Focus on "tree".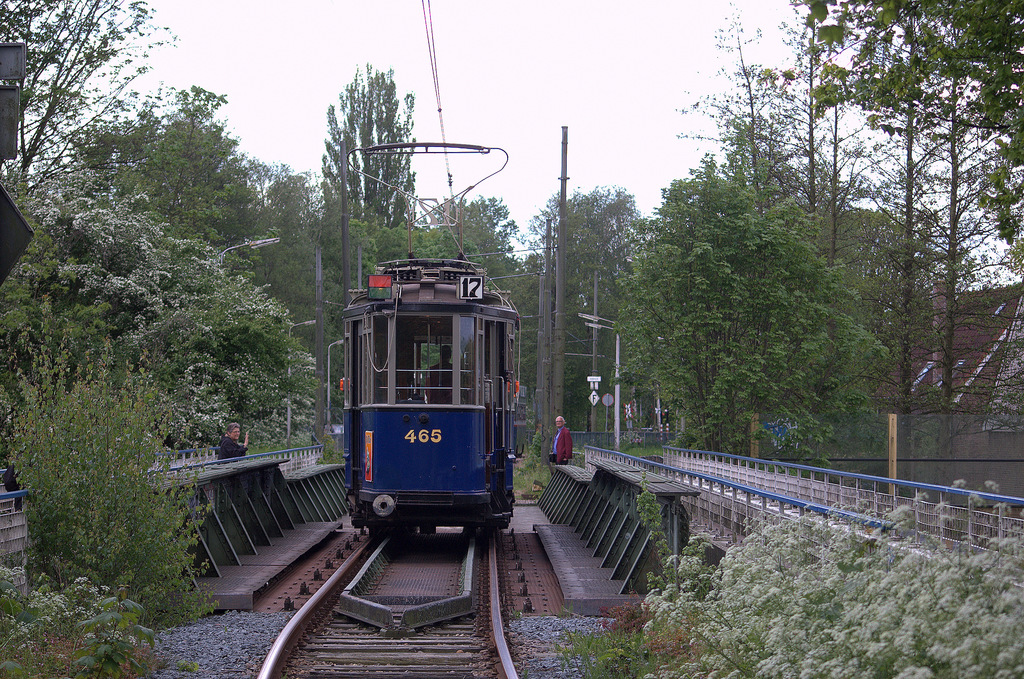
Focused at crop(3, 1, 177, 208).
